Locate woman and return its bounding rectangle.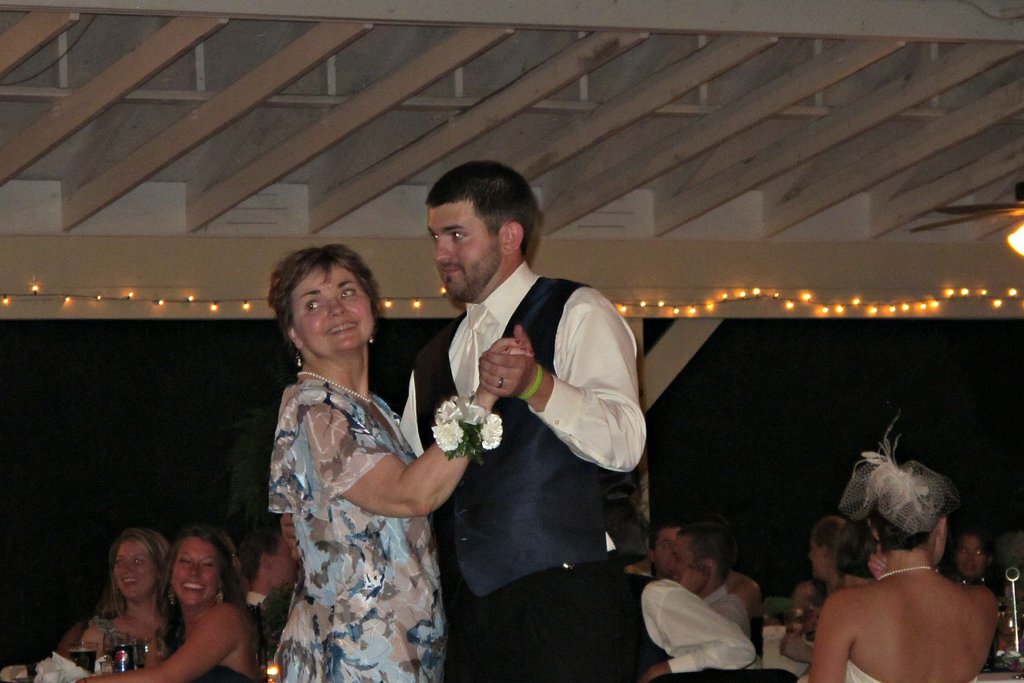
239, 232, 464, 682.
